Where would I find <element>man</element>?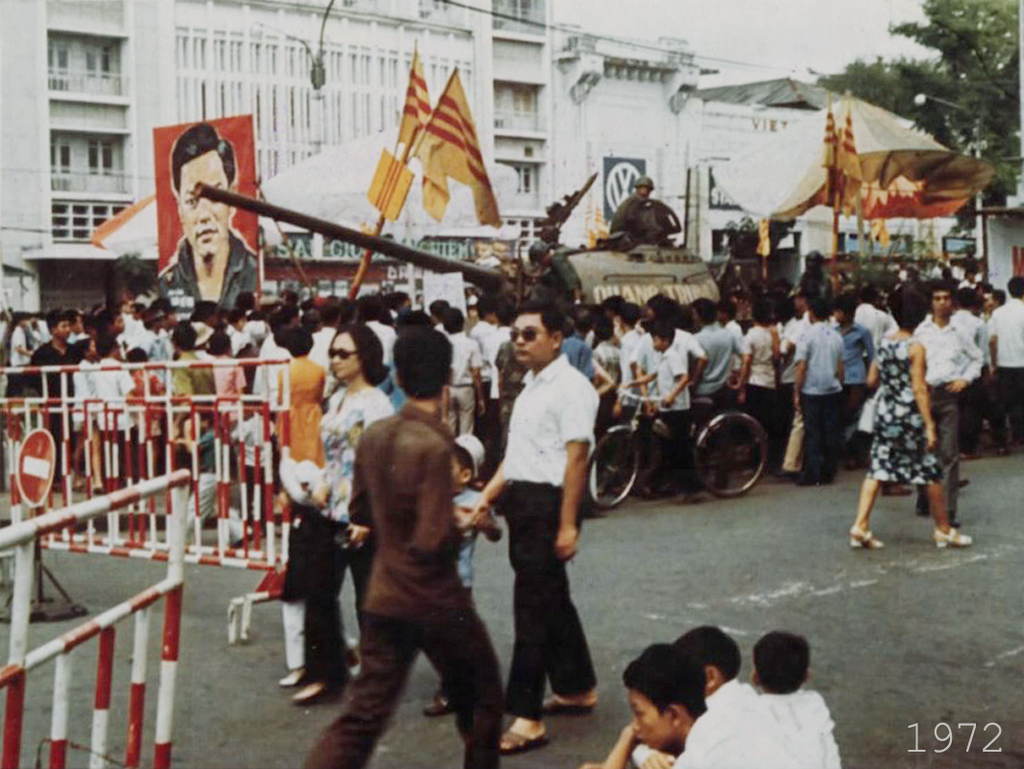
At left=722, top=306, right=744, bottom=348.
